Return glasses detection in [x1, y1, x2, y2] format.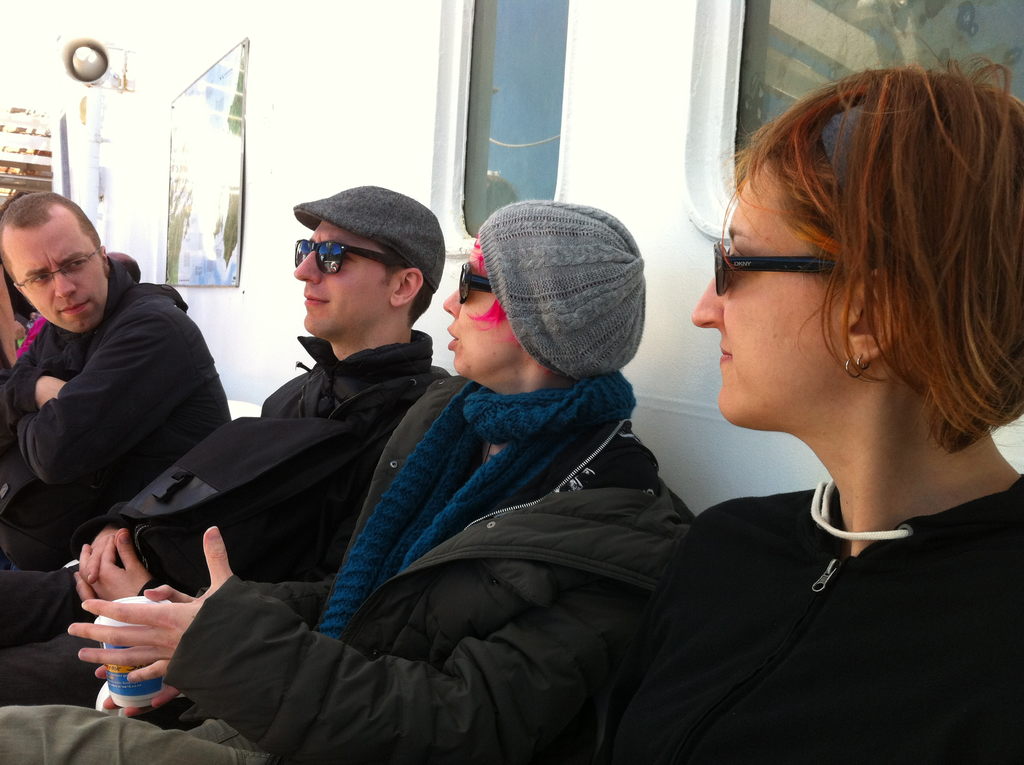
[285, 236, 390, 280].
